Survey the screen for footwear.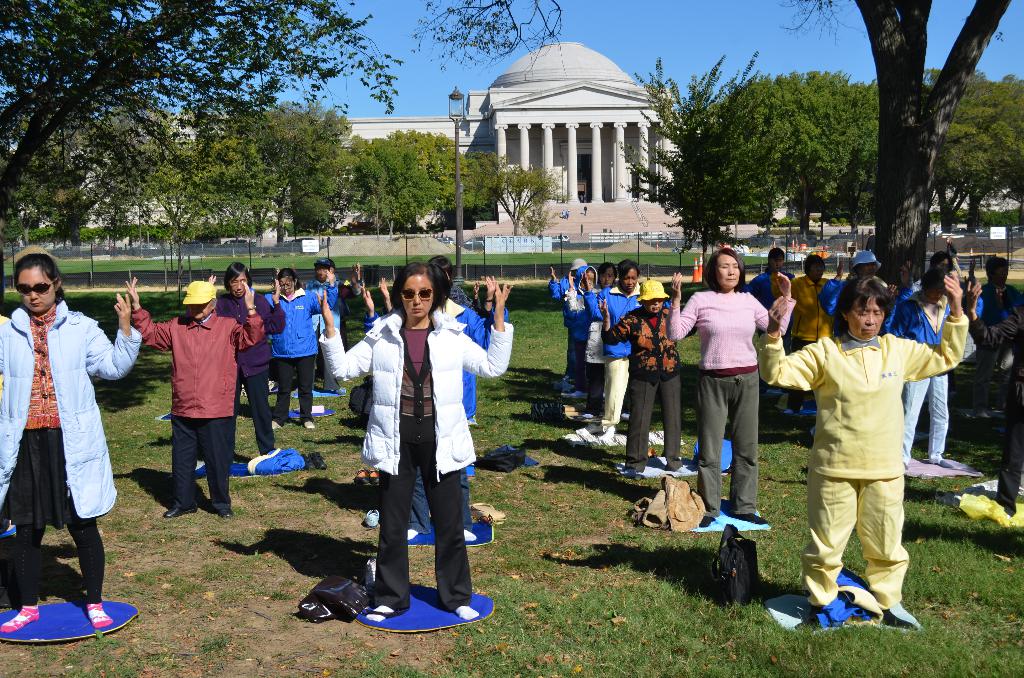
Survey found: left=364, top=608, right=397, bottom=625.
